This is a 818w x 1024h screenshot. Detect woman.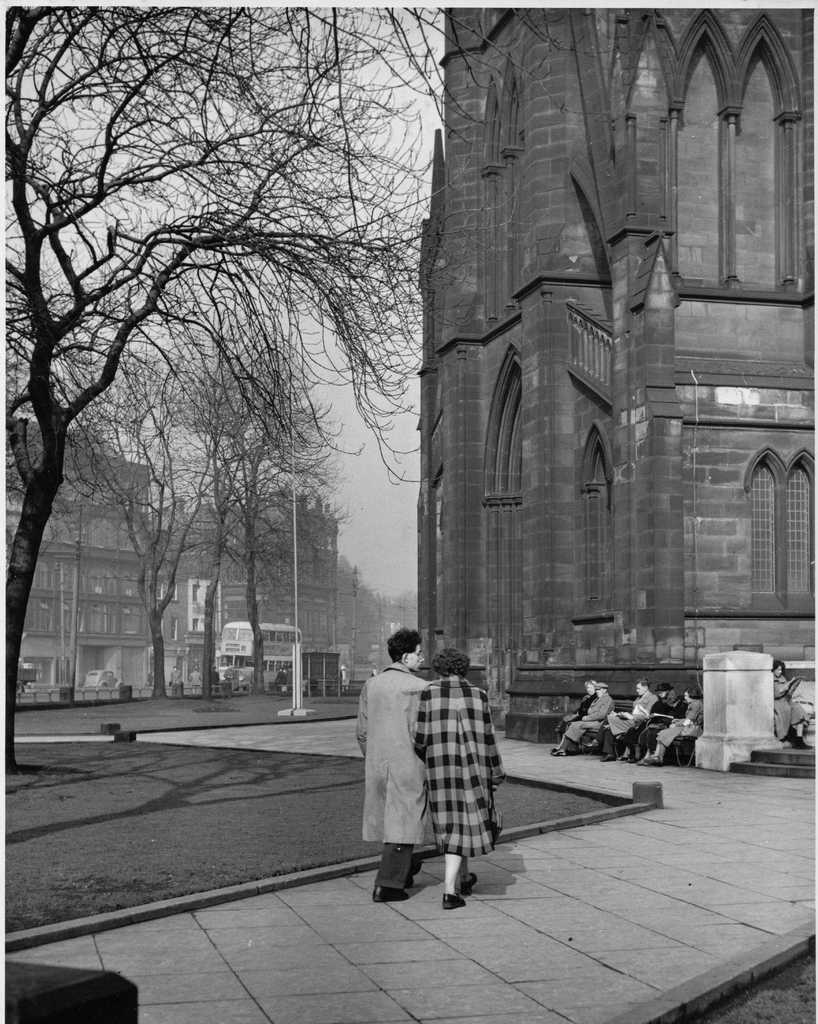
(left=549, top=676, right=598, bottom=750).
